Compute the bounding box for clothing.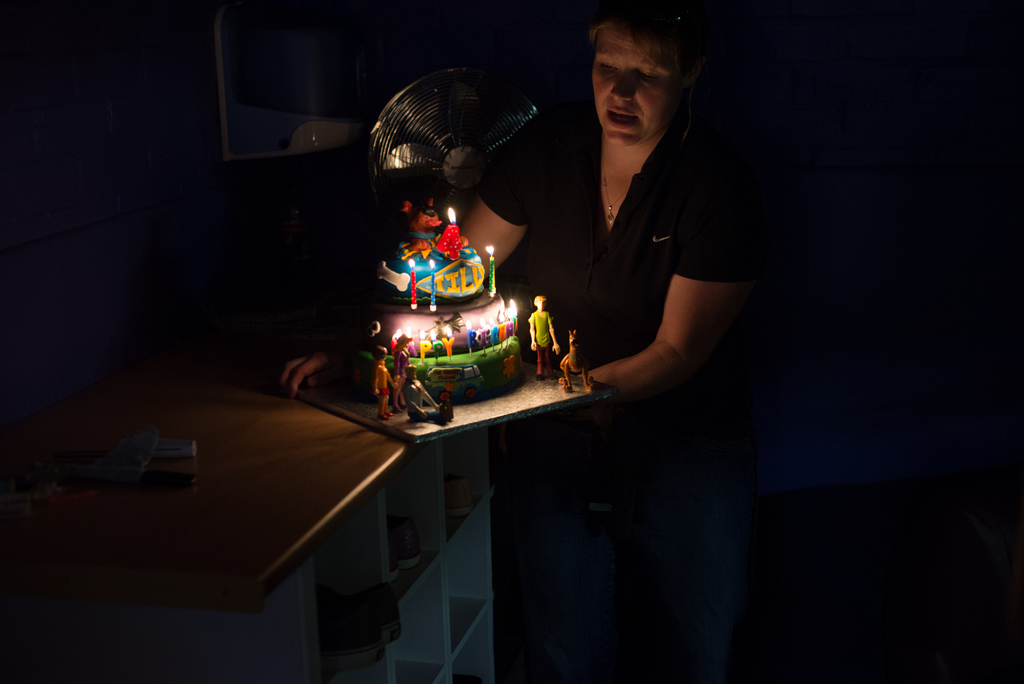
BBox(506, 65, 772, 436).
